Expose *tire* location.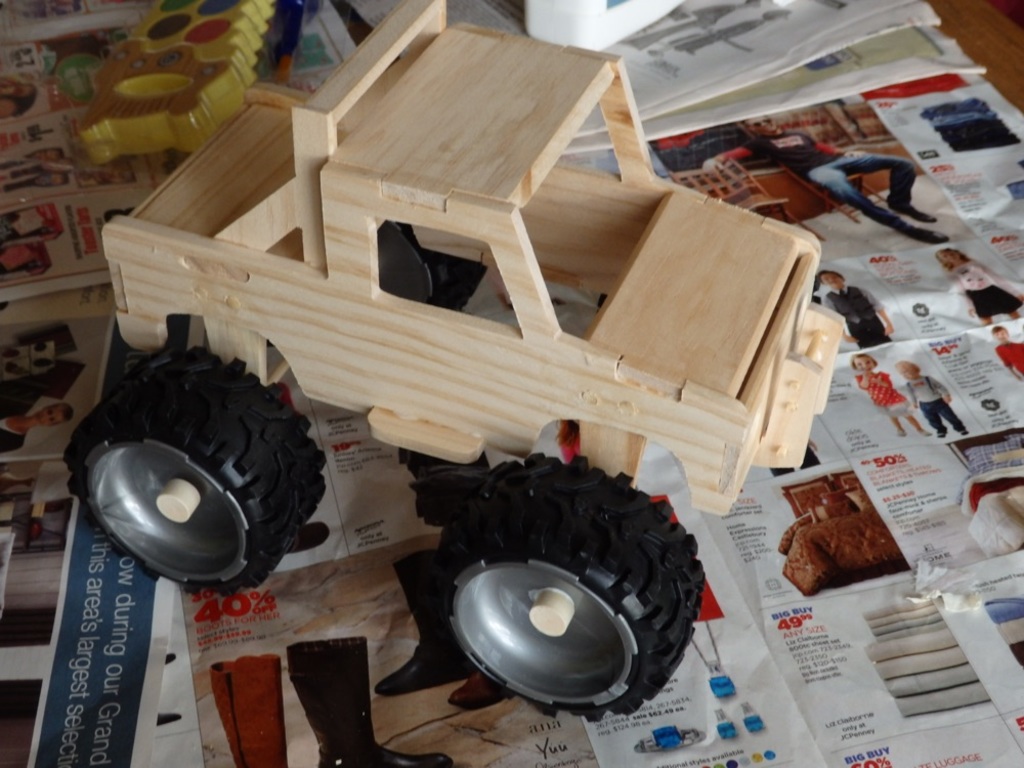
Exposed at (432,454,698,720).
